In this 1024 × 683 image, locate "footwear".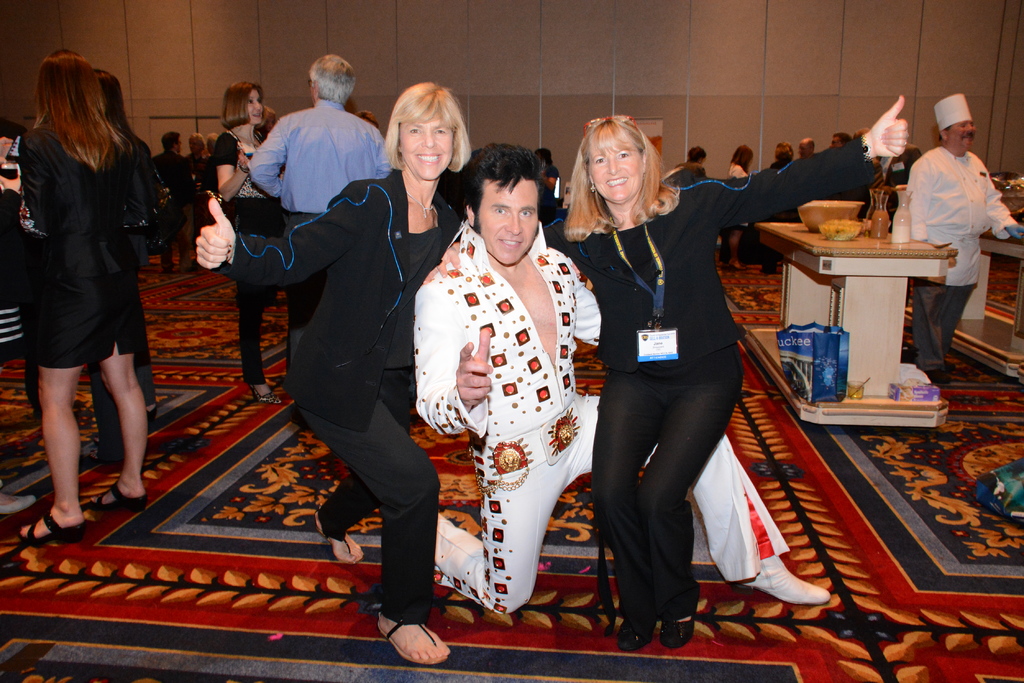
Bounding box: (929,364,945,381).
